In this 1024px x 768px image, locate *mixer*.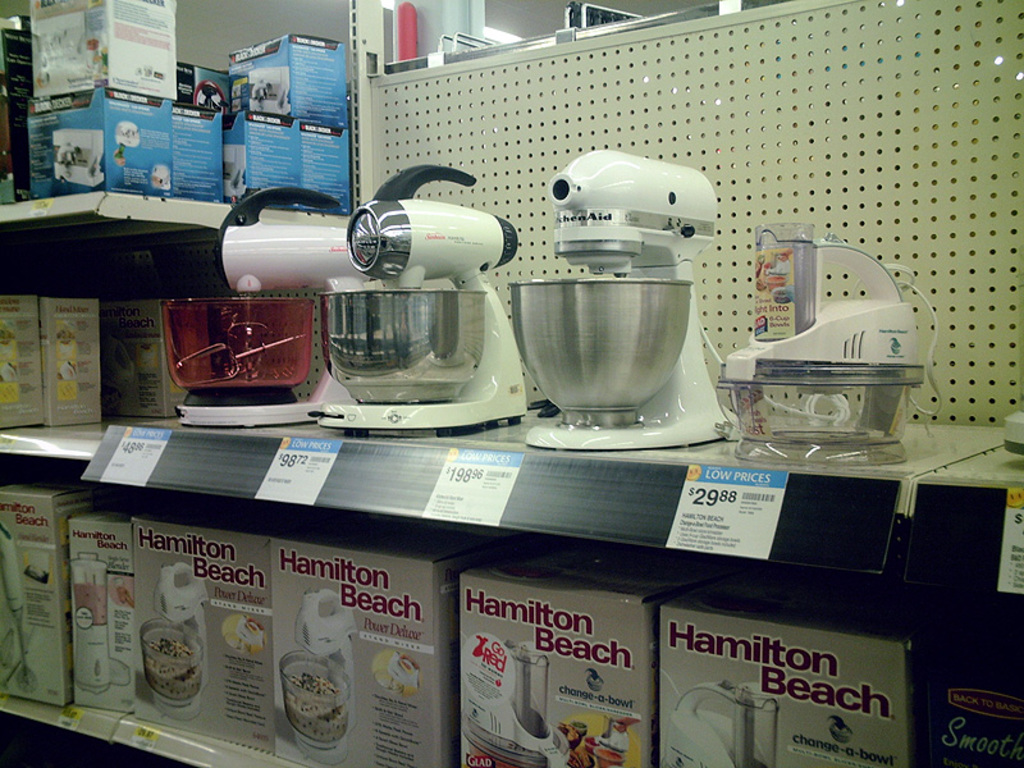
Bounding box: box(140, 563, 215, 721).
